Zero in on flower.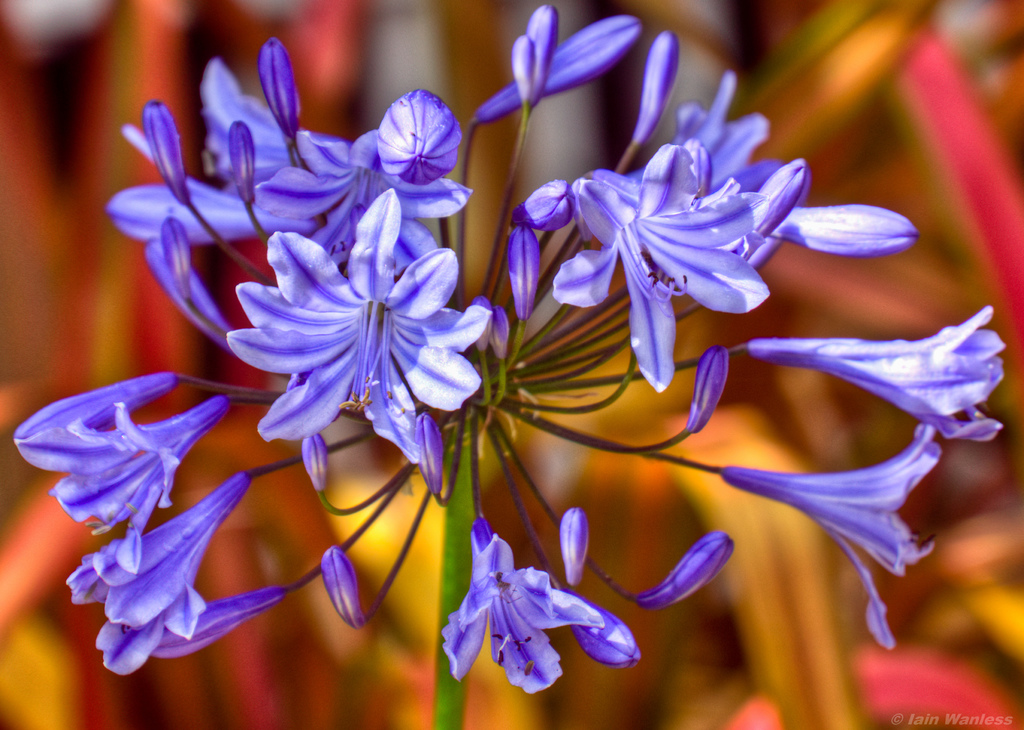
Zeroed in: select_region(235, 115, 477, 280).
